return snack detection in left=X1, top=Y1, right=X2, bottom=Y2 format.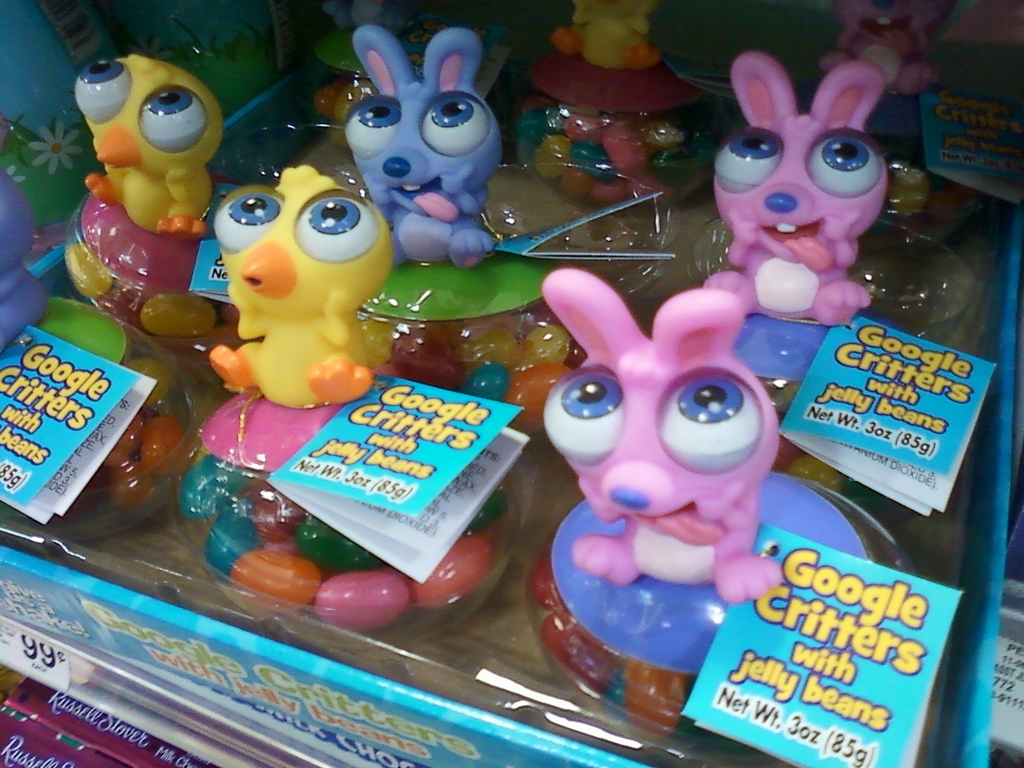
left=80, top=225, right=243, bottom=346.
